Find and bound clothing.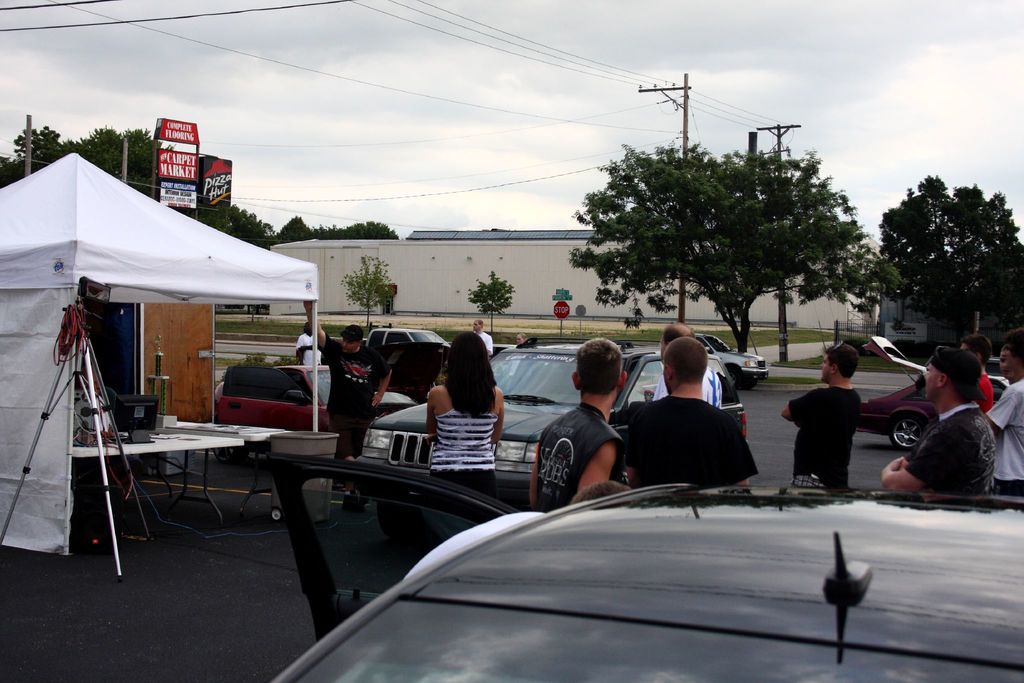
Bound: 652/370/720/411.
